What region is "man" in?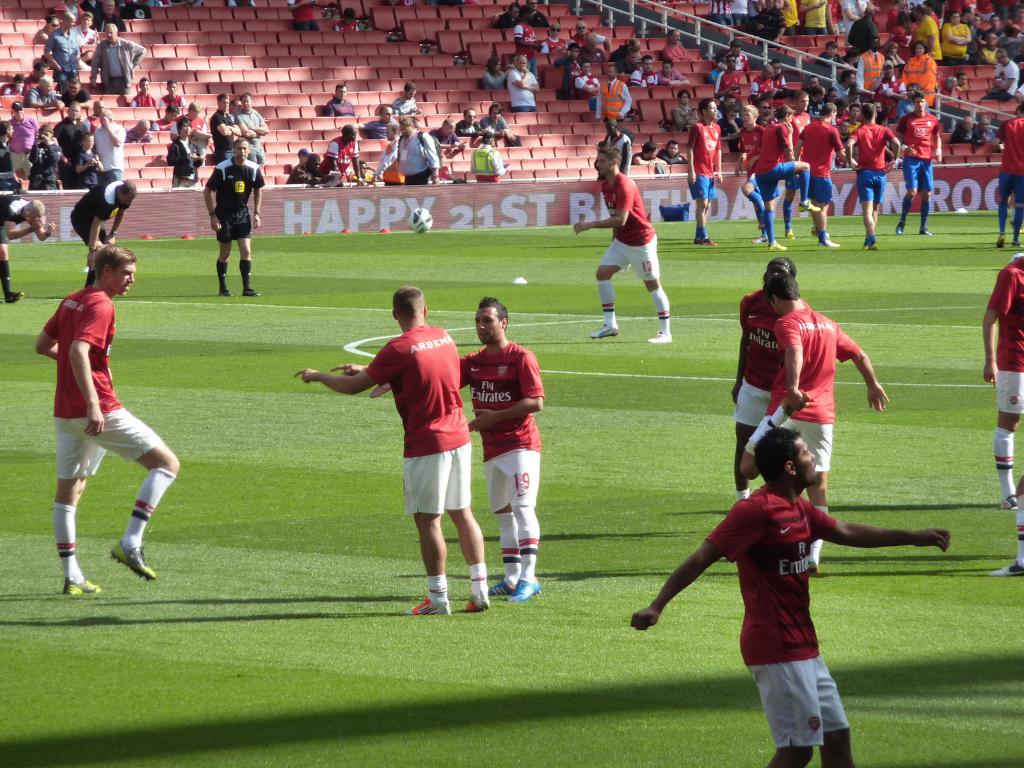
[820, 39, 849, 74].
